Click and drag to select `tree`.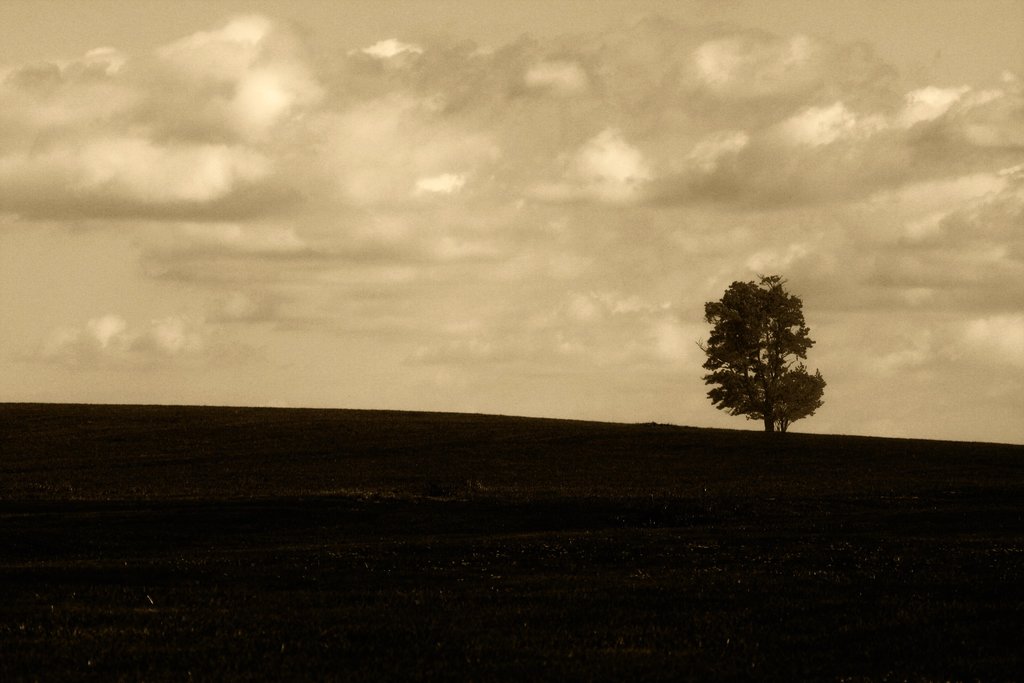
Selection: <region>703, 254, 839, 445</region>.
